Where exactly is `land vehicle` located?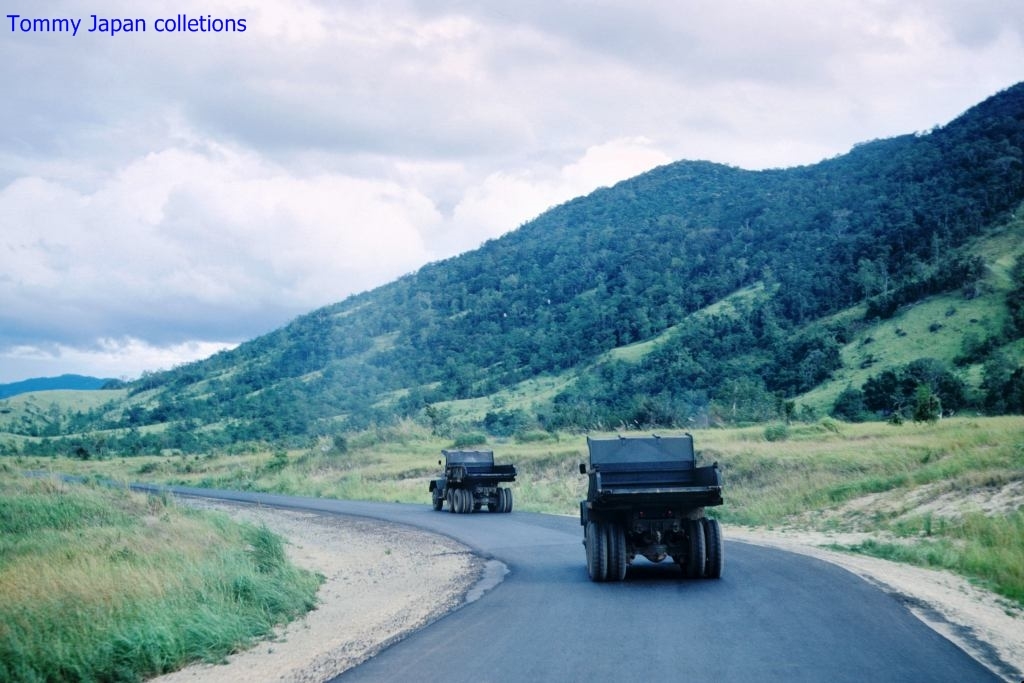
Its bounding box is region(425, 448, 515, 517).
